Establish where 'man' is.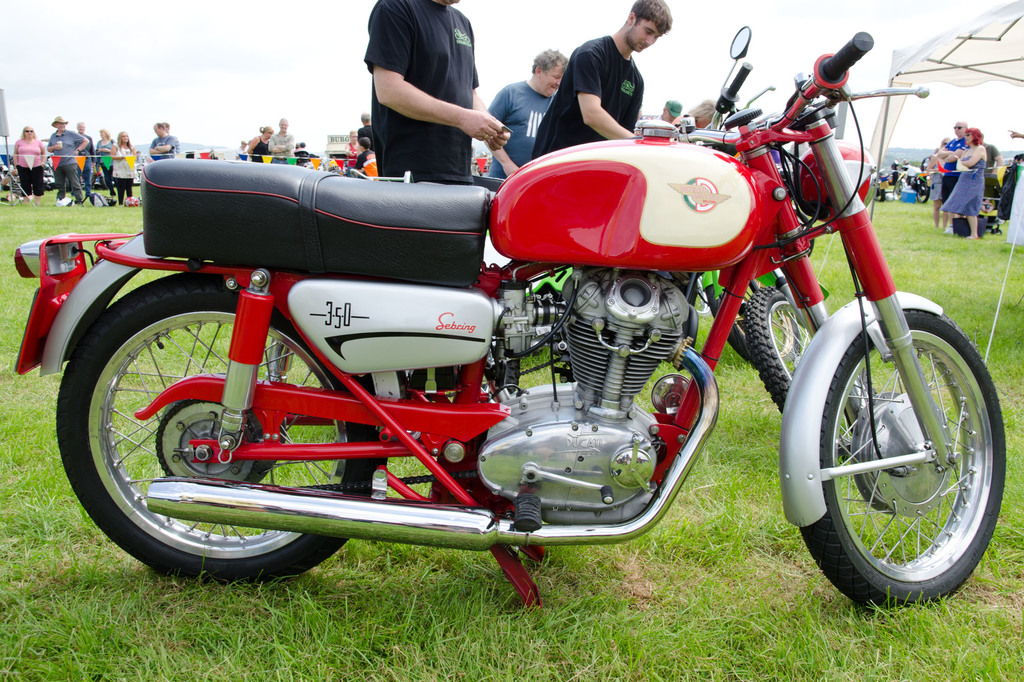
Established at bbox(531, 0, 674, 155).
